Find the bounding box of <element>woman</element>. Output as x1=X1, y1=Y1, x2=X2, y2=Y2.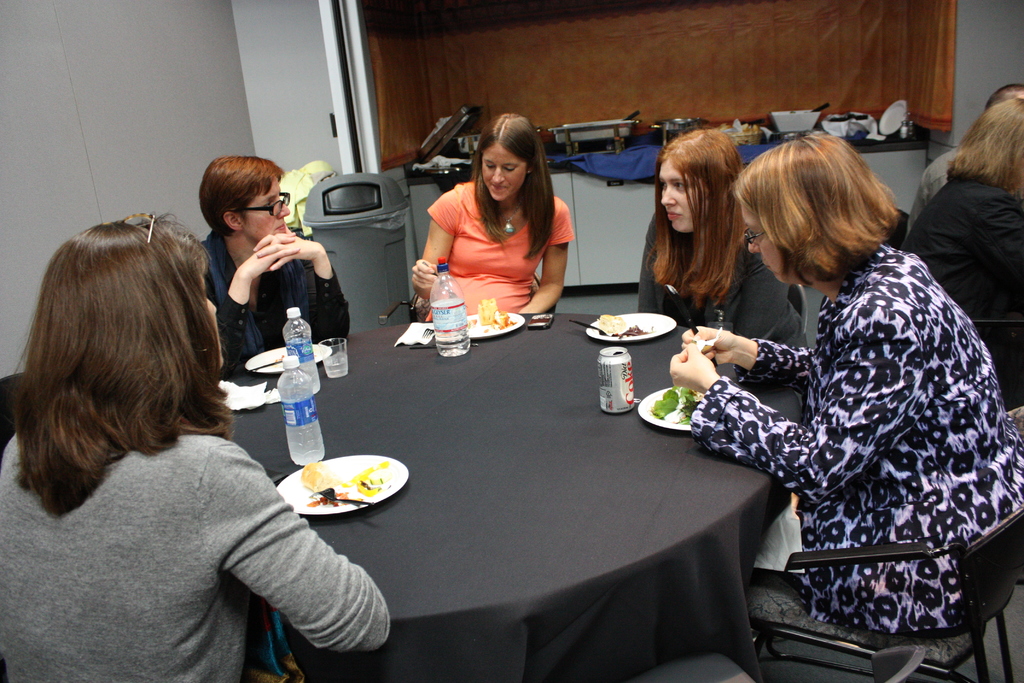
x1=896, y1=90, x2=1023, y2=582.
